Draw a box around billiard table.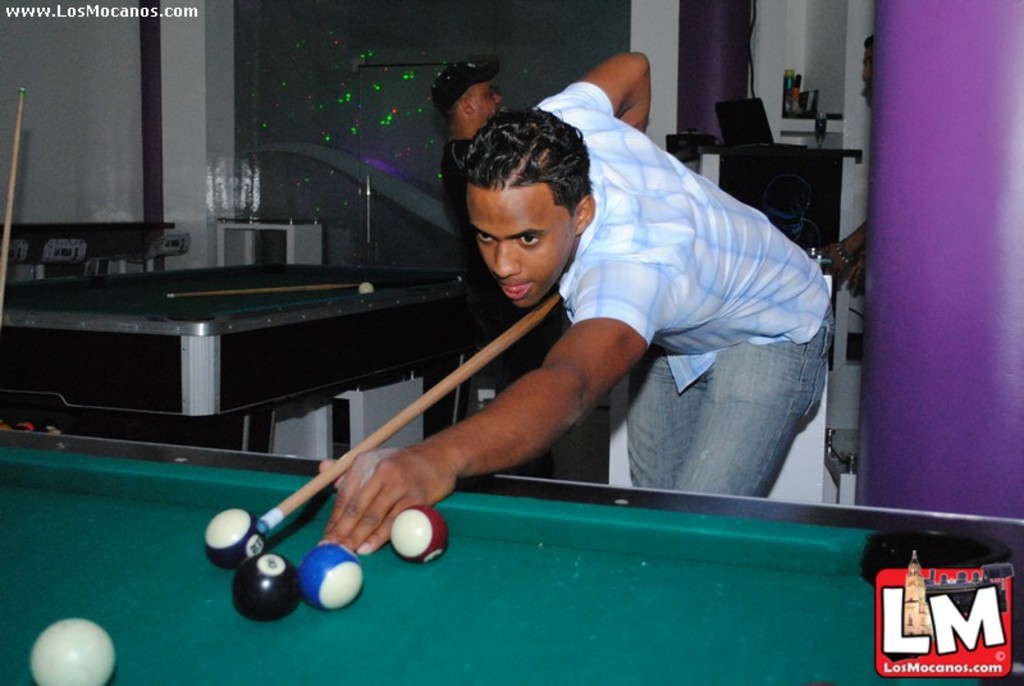
x1=0, y1=429, x2=1023, y2=685.
